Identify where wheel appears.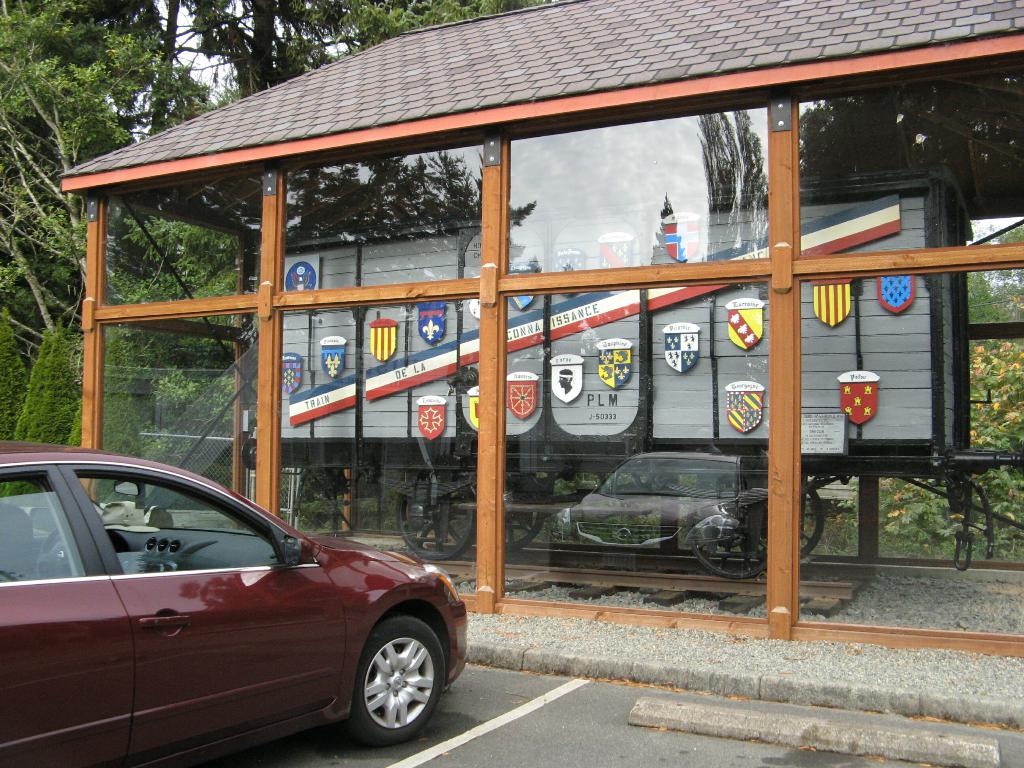
Appears at box=[335, 626, 429, 744].
